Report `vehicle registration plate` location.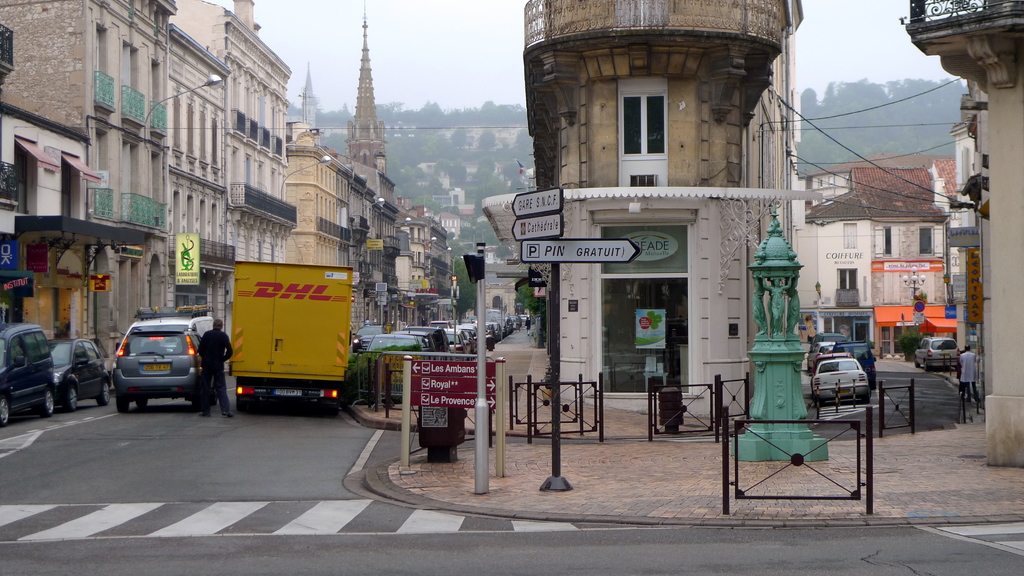
Report: detection(275, 387, 308, 401).
